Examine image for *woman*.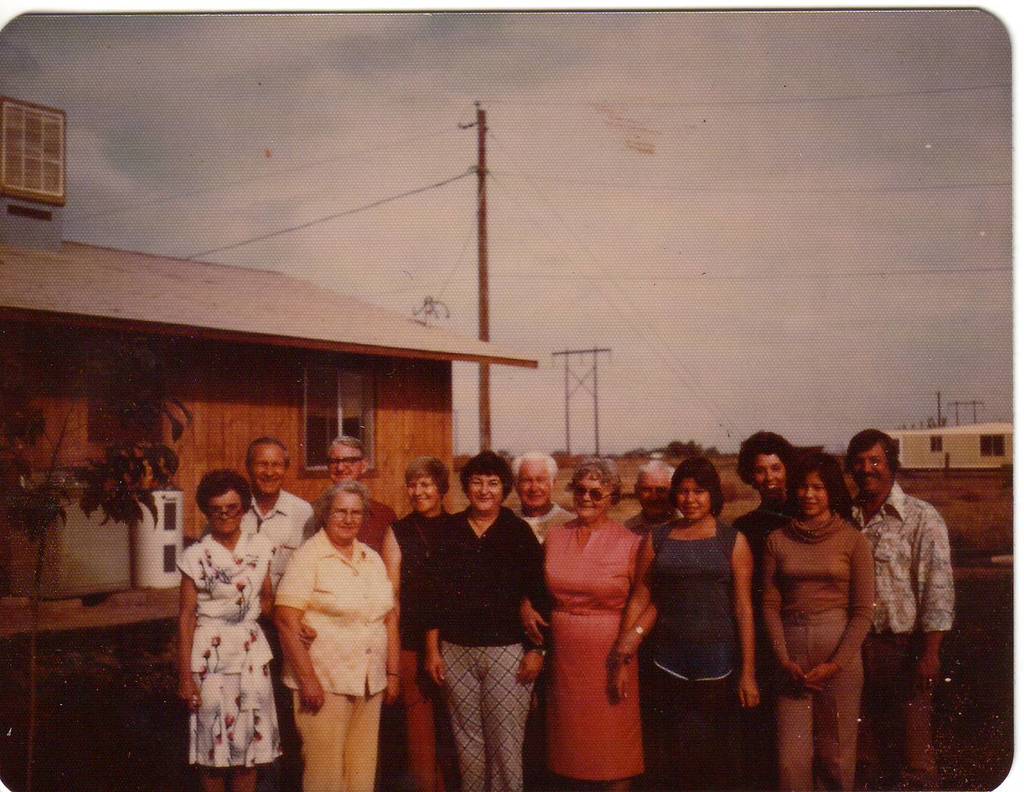
Examination result: pyautogui.locateOnScreen(275, 478, 394, 791).
